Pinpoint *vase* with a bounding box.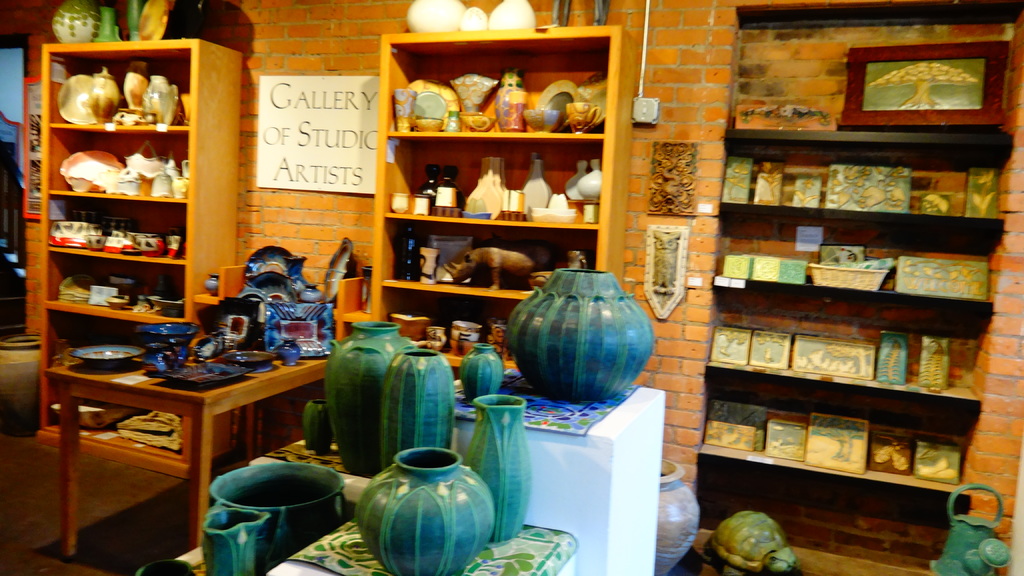
Rect(506, 266, 655, 406).
